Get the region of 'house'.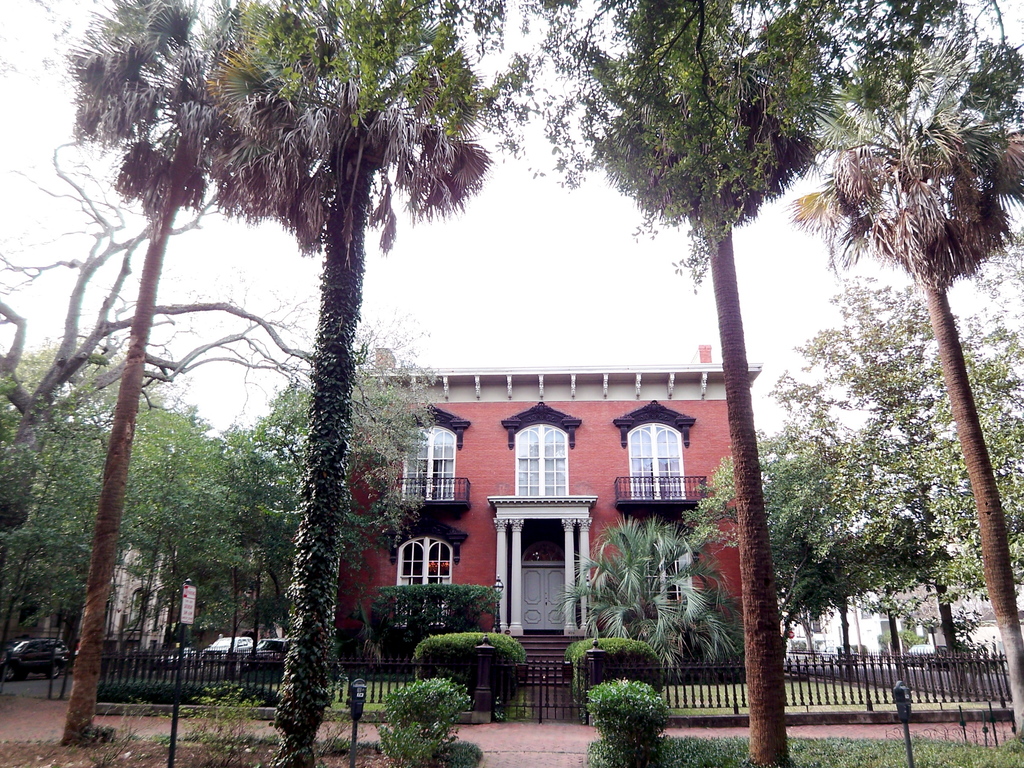
888/555/1023/676.
